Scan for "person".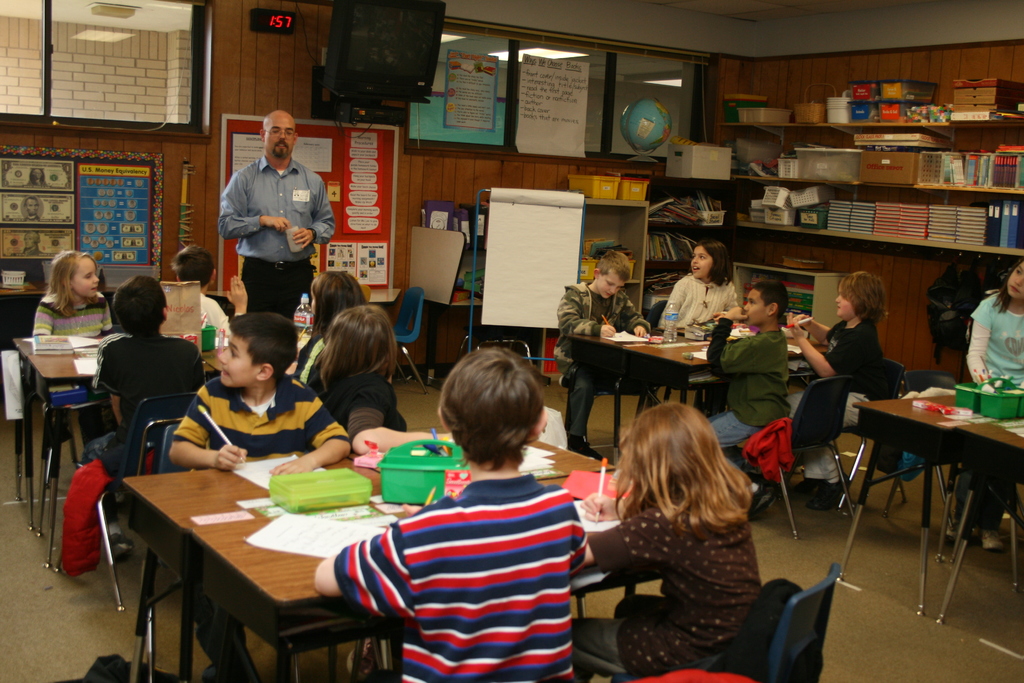
Scan result: 169:315:354:682.
